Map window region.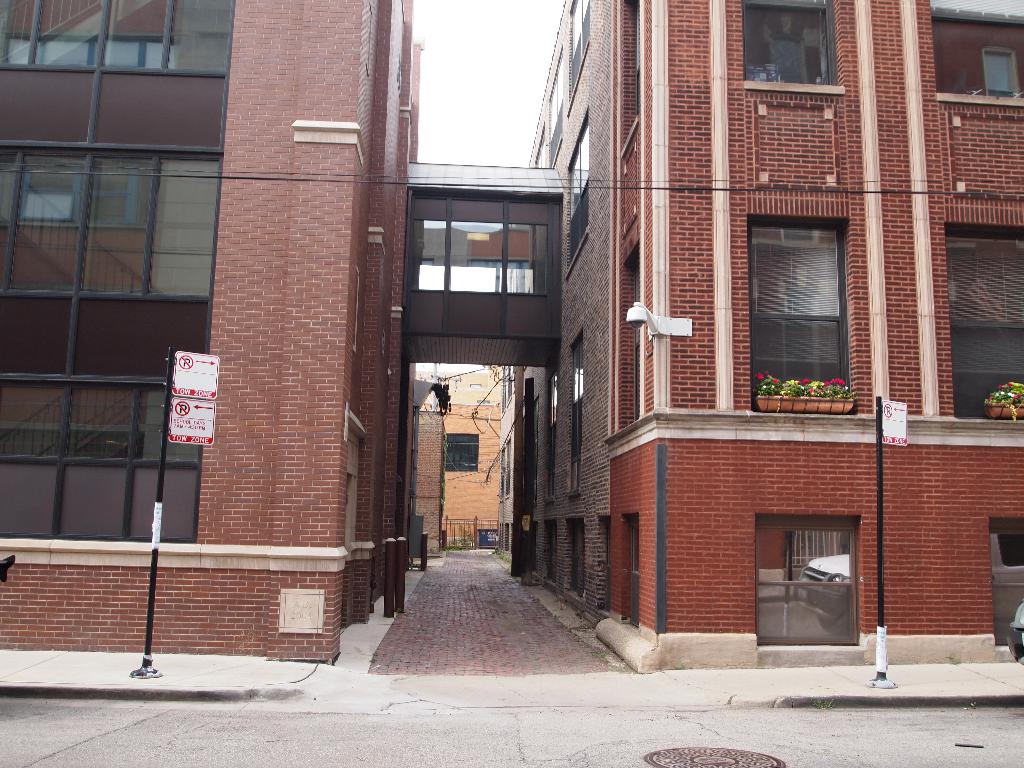
Mapped to <bbox>622, 244, 644, 424</bbox>.
